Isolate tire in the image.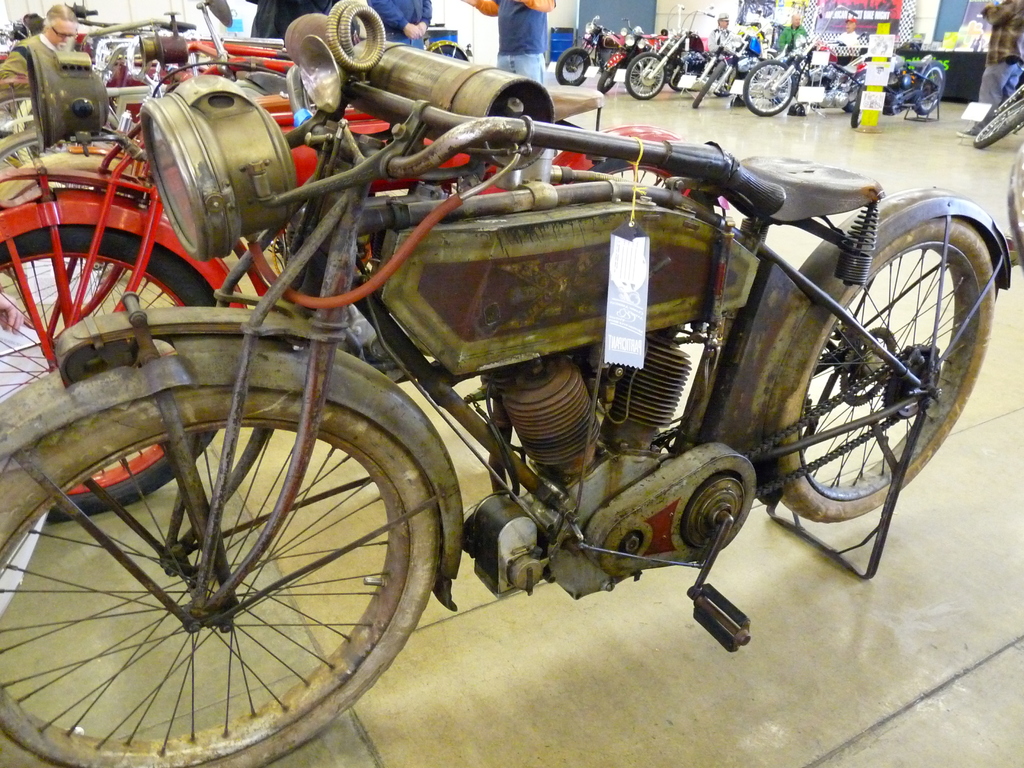
Isolated region: (689,60,726,108).
